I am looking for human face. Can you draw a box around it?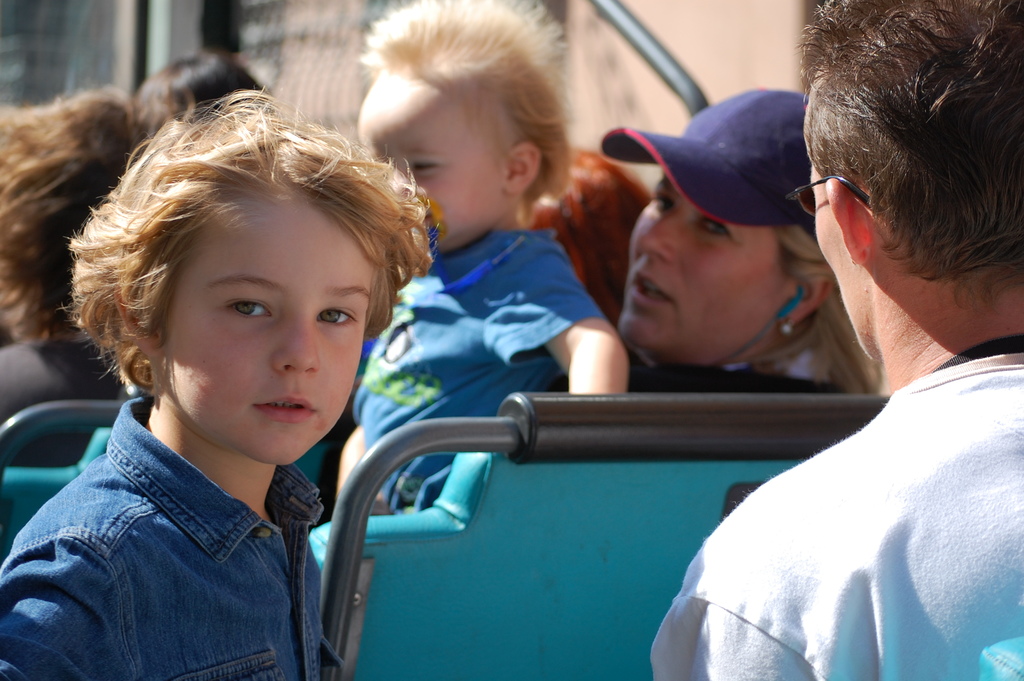
Sure, the bounding box is 353,70,507,246.
